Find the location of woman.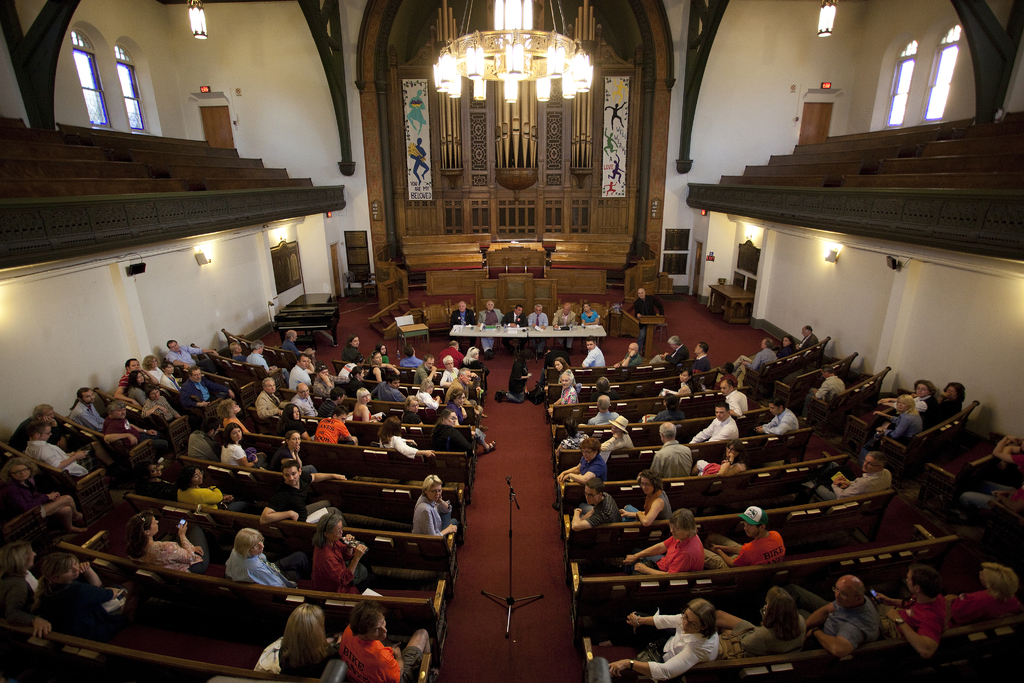
Location: crop(217, 428, 264, 478).
